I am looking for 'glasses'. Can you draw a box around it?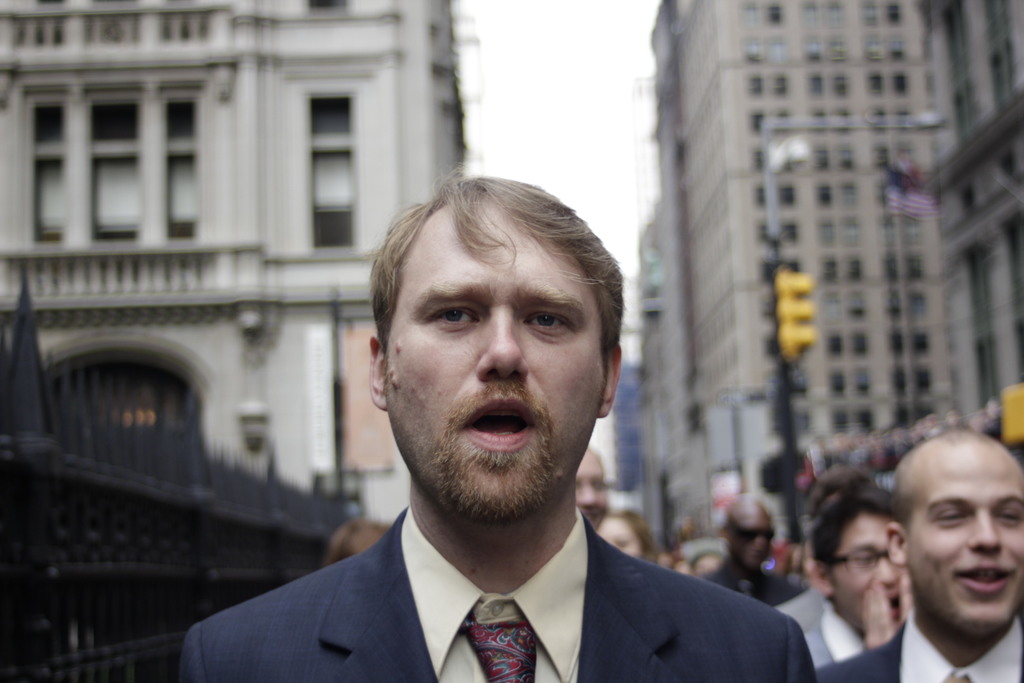
Sure, the bounding box is 378,291,602,377.
